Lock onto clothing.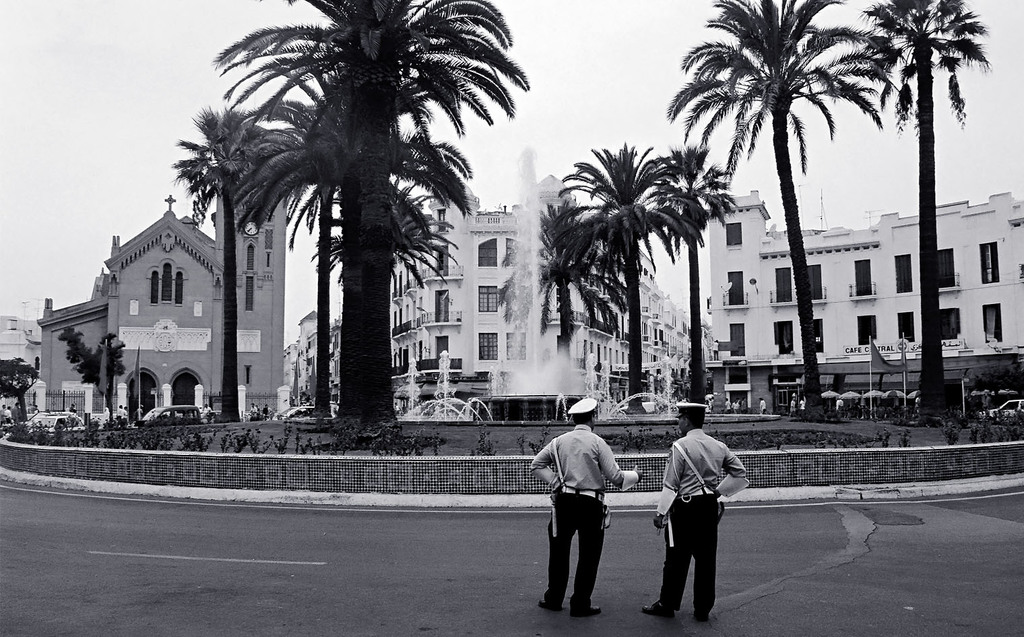
Locked: [201, 404, 212, 414].
